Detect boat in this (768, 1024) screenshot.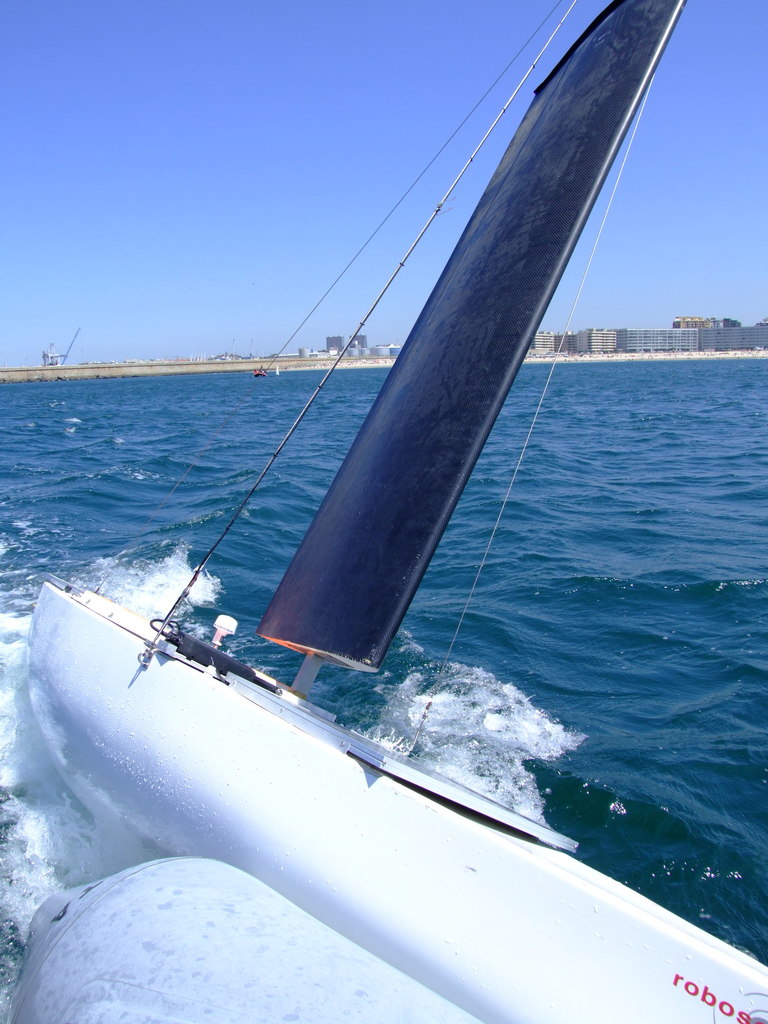
Detection: Rect(1, 0, 767, 1023).
